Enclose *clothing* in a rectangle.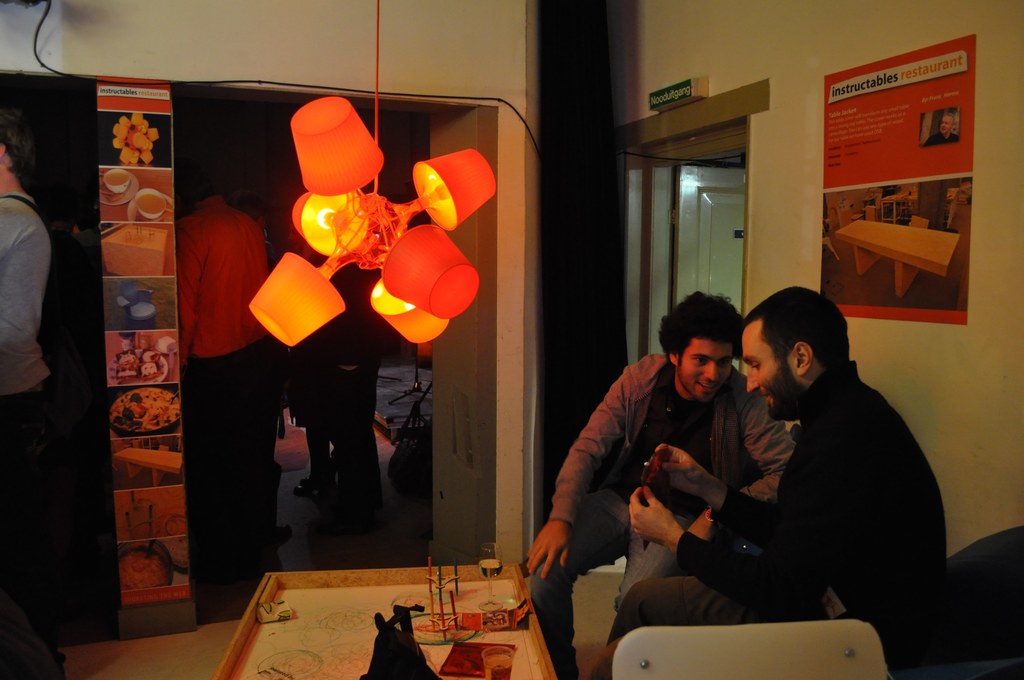
select_region(595, 360, 968, 672).
